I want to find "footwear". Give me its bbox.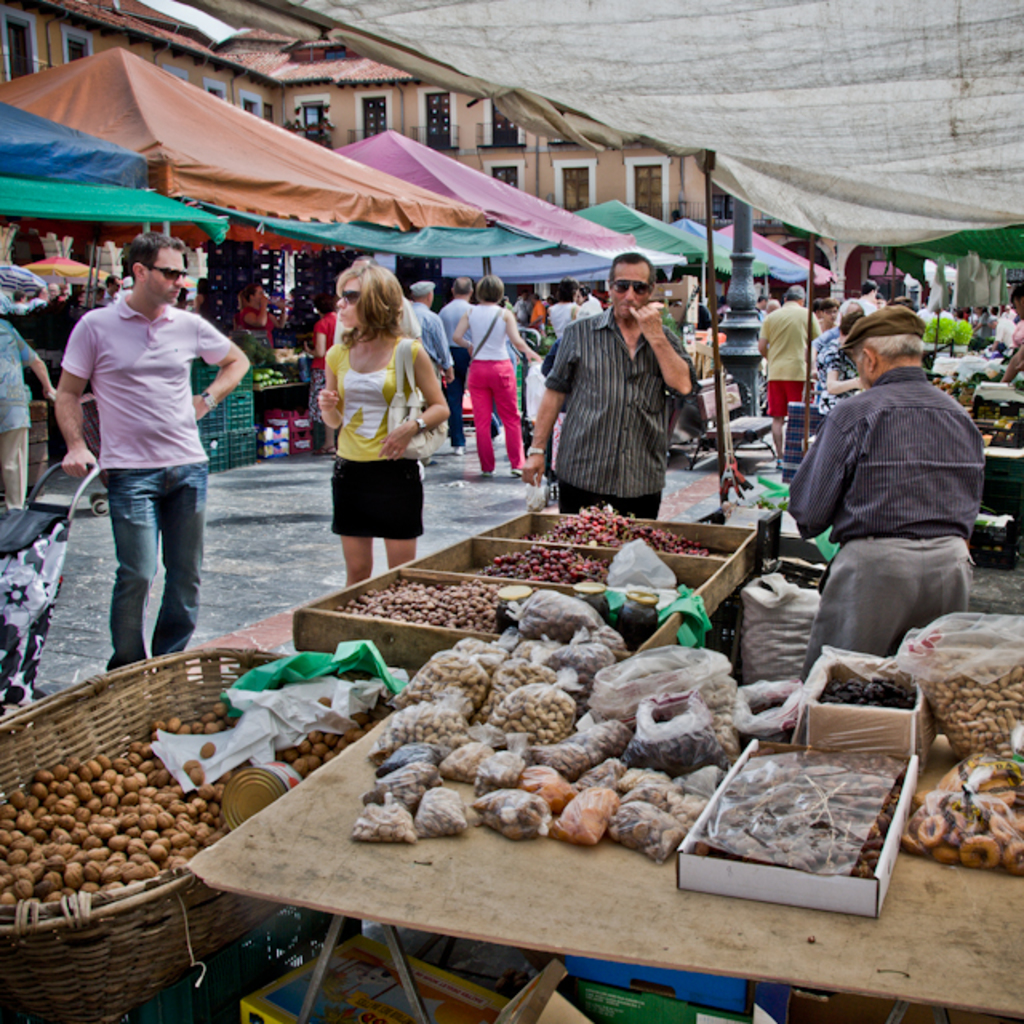
box=[317, 443, 334, 453].
